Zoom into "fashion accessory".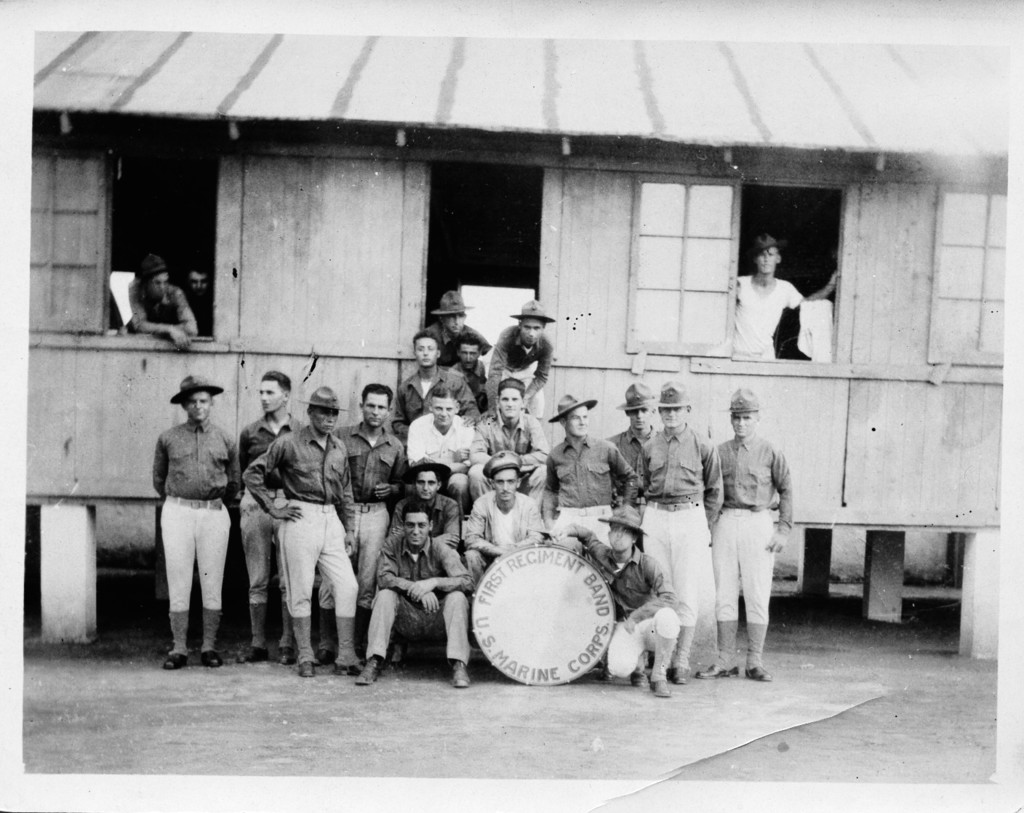
Zoom target: [x1=298, y1=661, x2=315, y2=674].
